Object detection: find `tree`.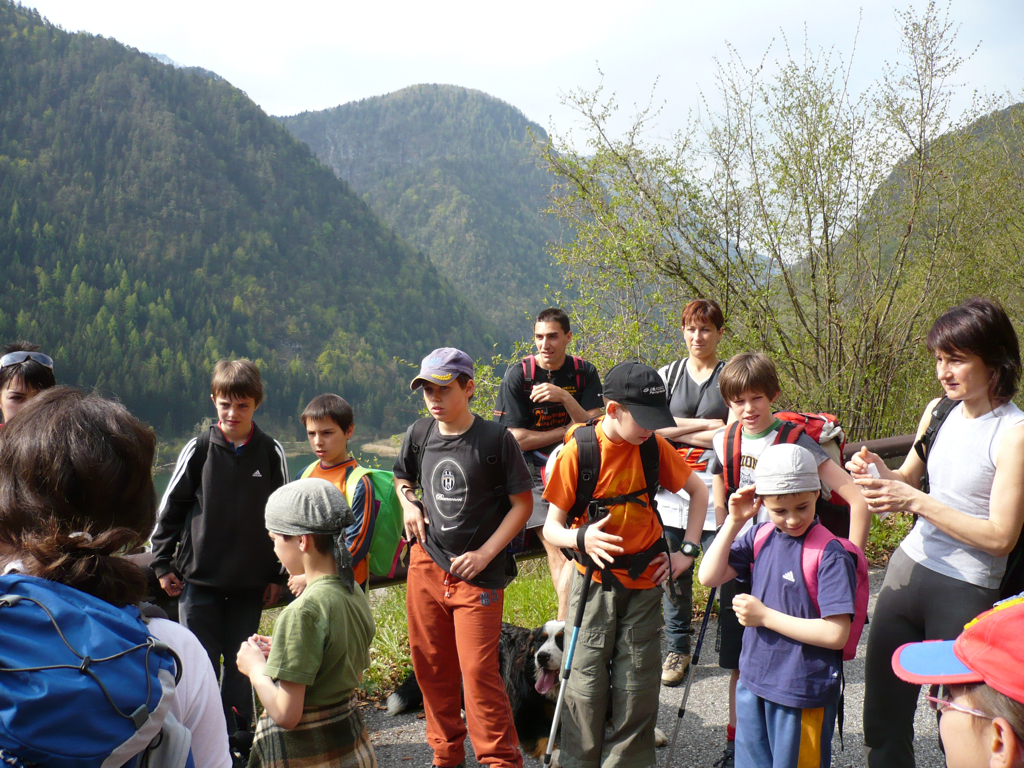
<region>526, 0, 990, 445</region>.
